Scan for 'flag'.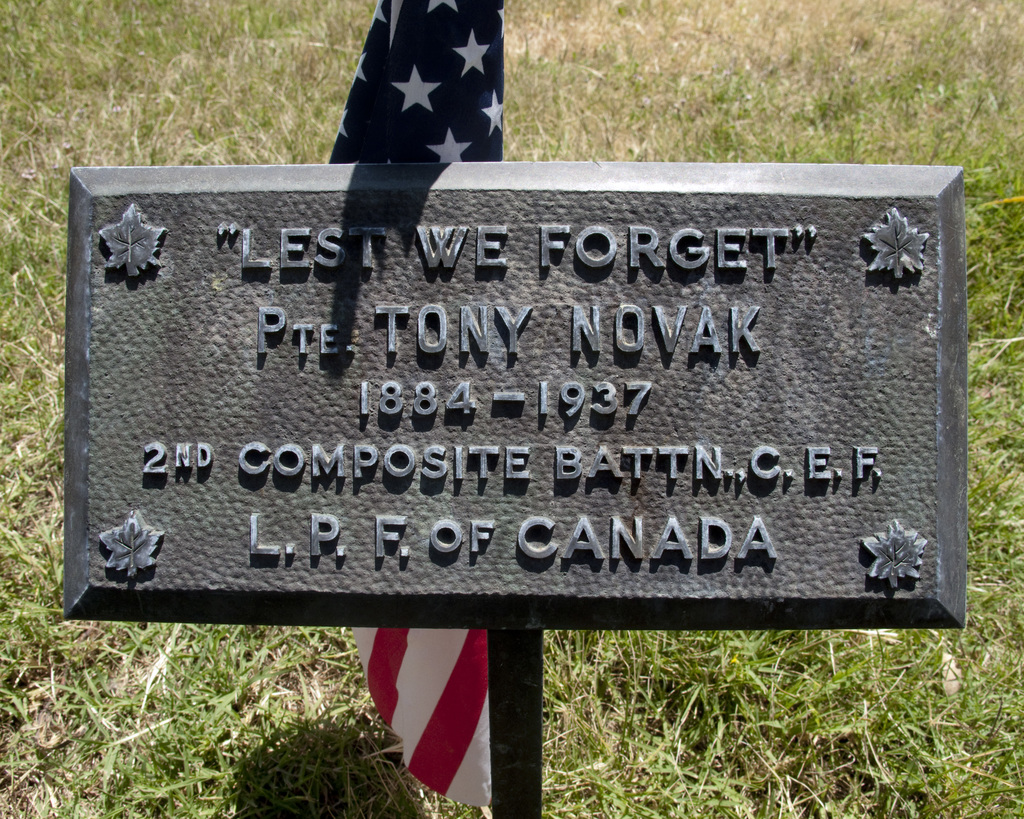
Scan result: bbox=(326, 0, 507, 807).
